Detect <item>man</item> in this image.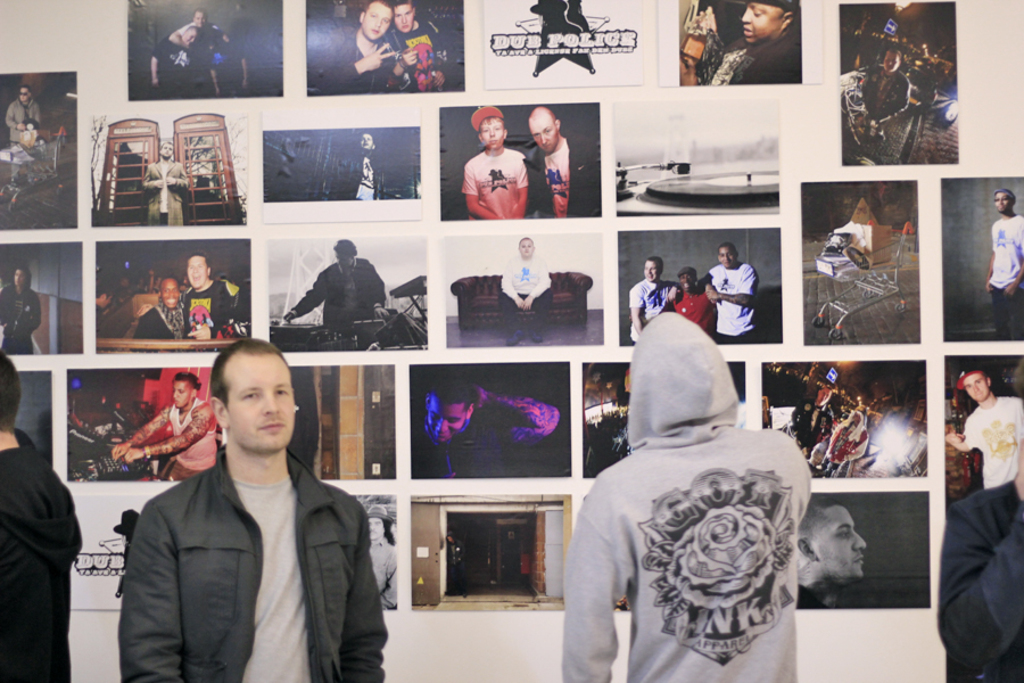
Detection: 677 0 803 83.
